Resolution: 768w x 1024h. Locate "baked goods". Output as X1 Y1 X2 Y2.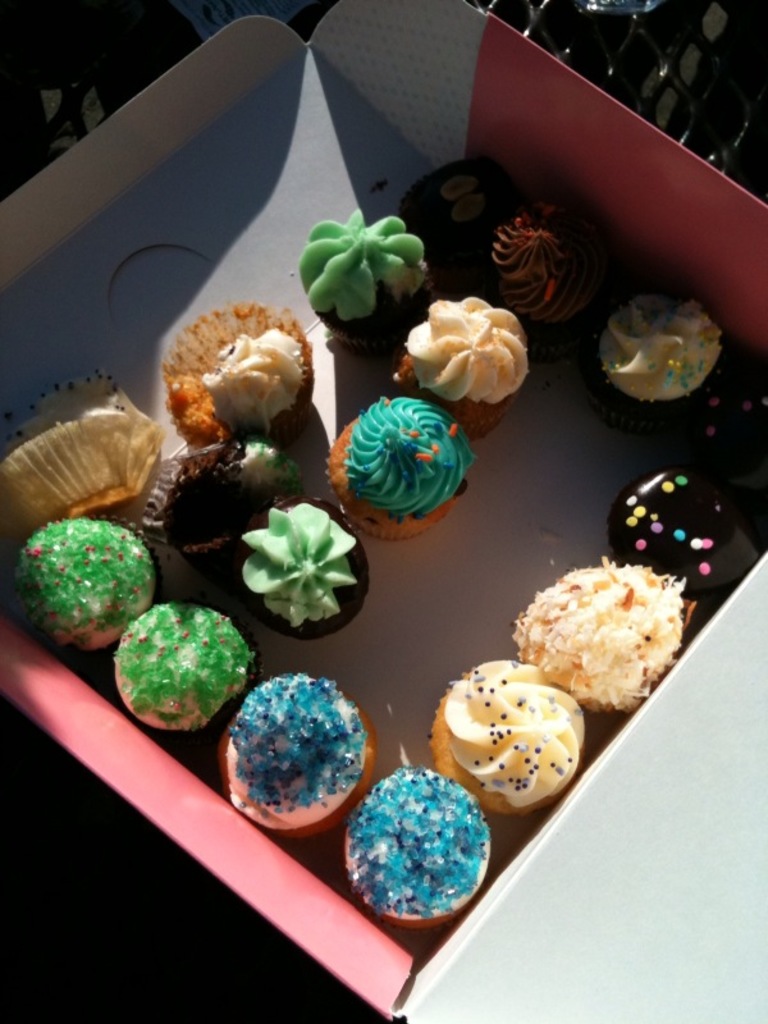
516 554 687 707.
